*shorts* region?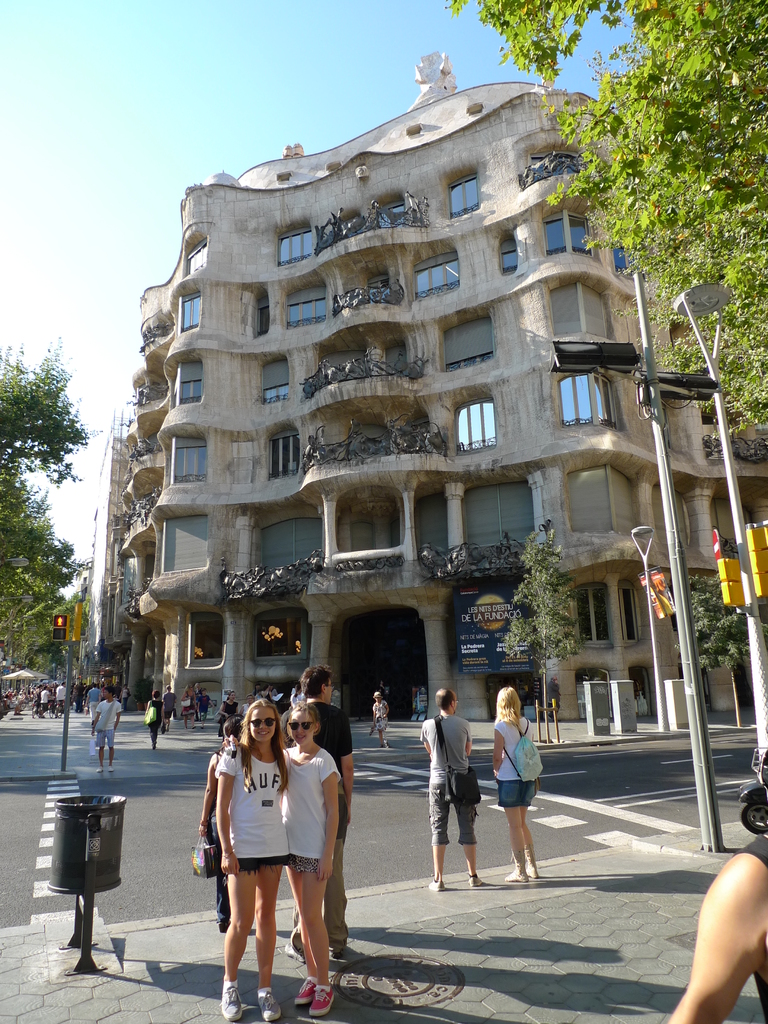
[497, 780, 537, 807]
